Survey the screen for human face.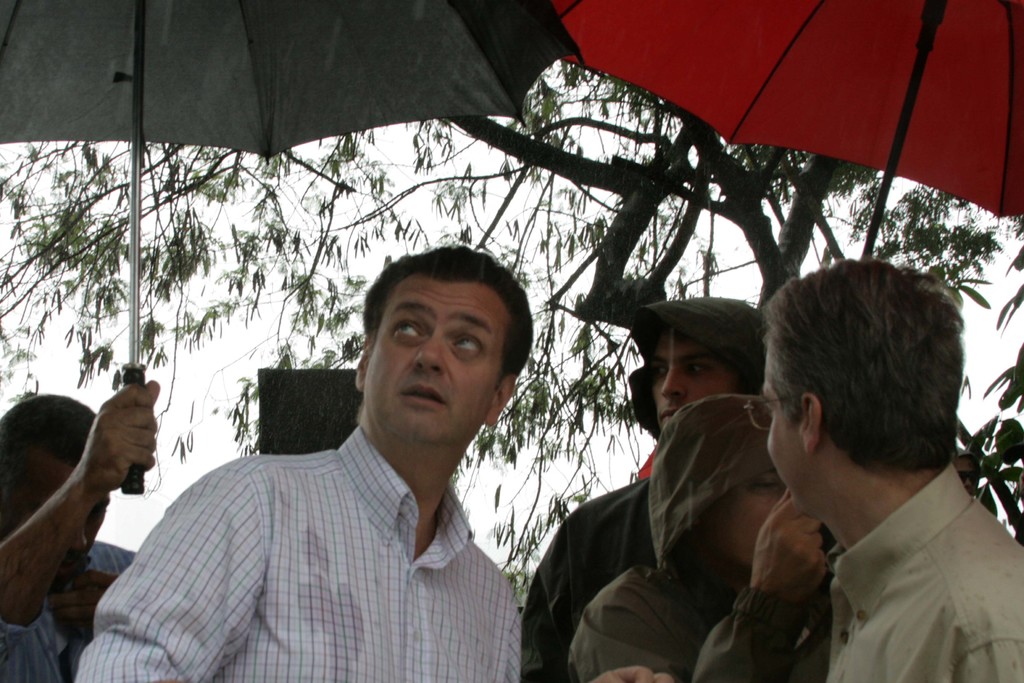
Survey found: [x1=21, y1=448, x2=107, y2=573].
